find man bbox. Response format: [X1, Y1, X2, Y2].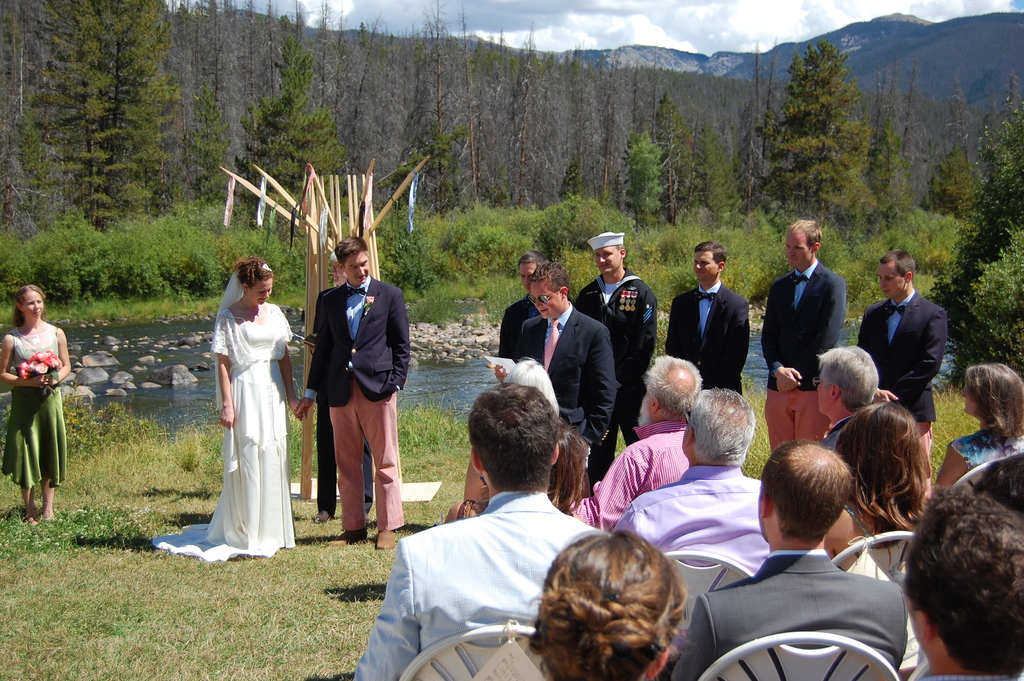
[902, 484, 1023, 680].
